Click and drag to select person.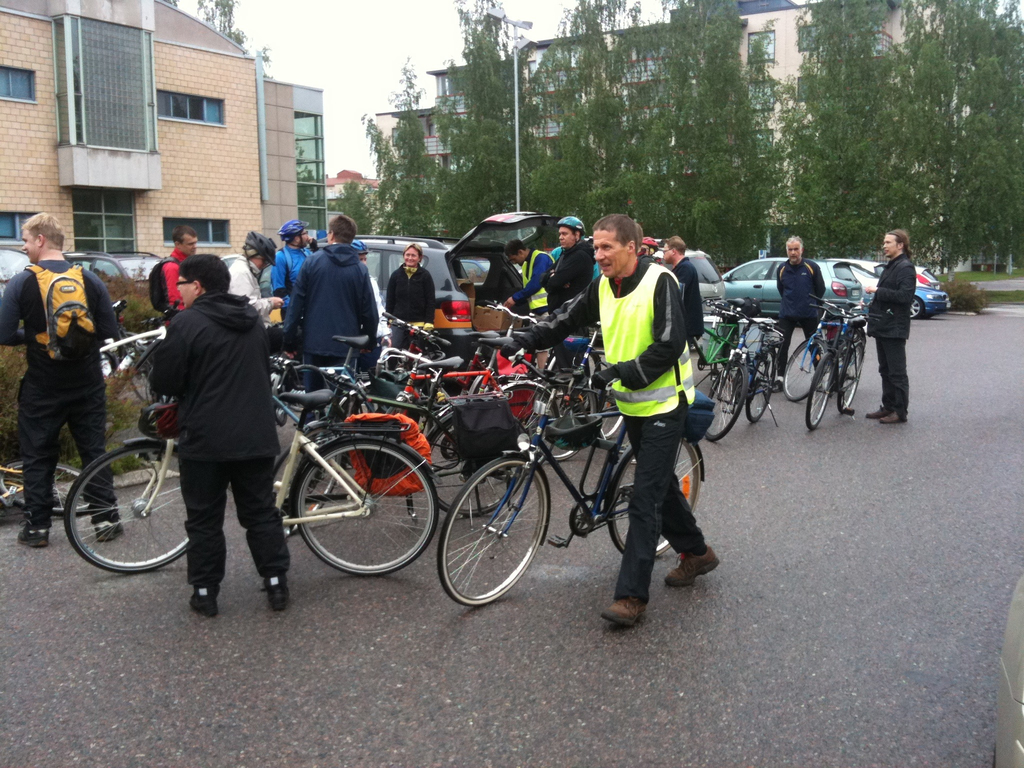
Selection: (661, 238, 702, 352).
